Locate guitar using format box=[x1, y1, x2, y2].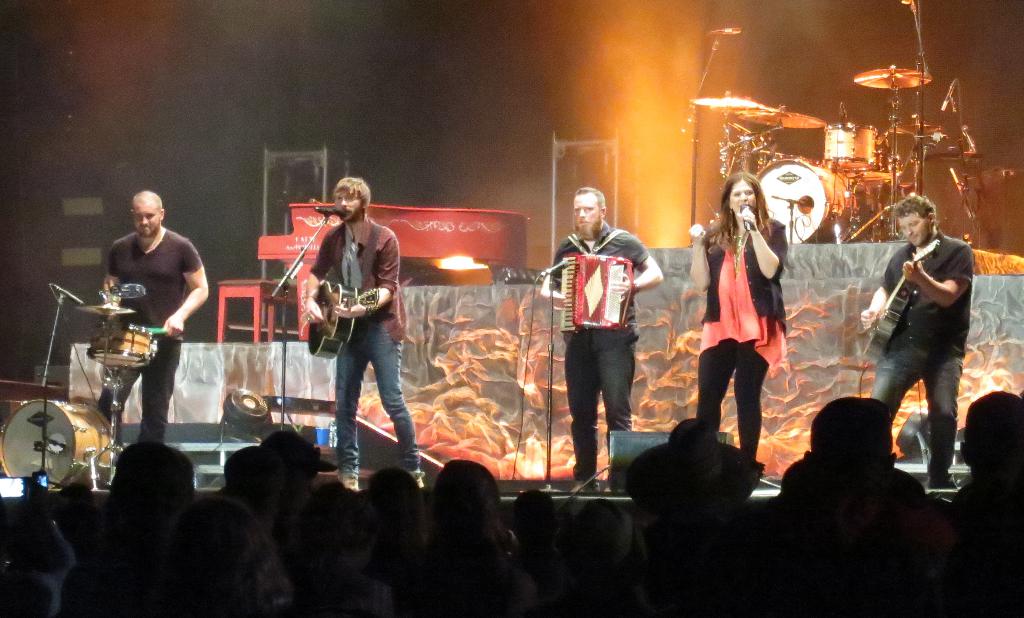
box=[859, 238, 940, 362].
